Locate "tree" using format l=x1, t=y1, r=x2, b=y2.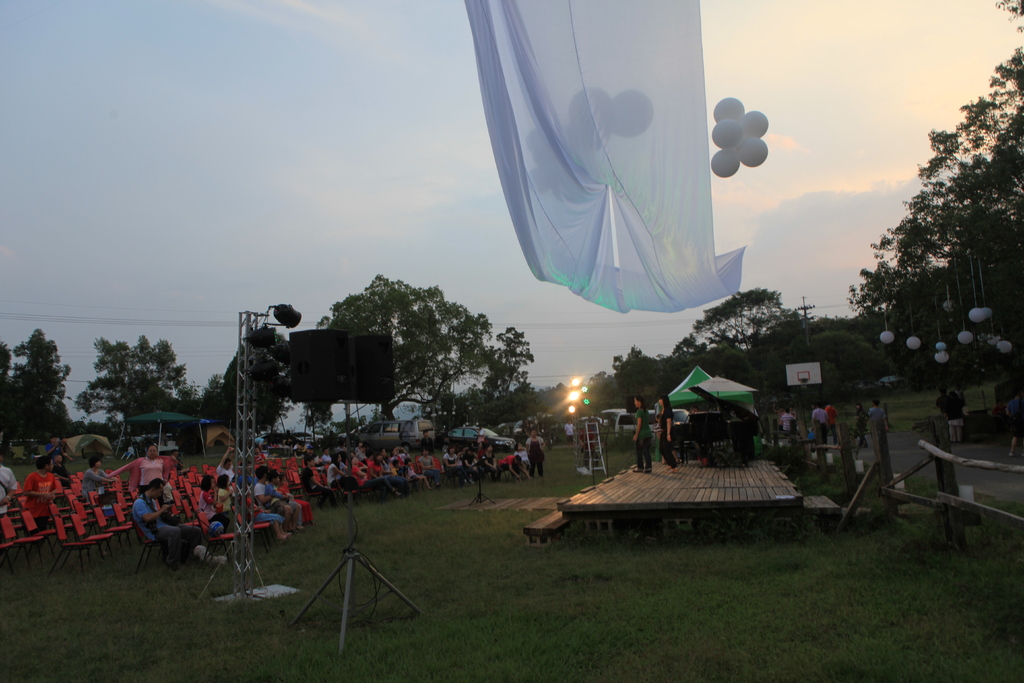
l=285, t=272, r=538, b=434.
